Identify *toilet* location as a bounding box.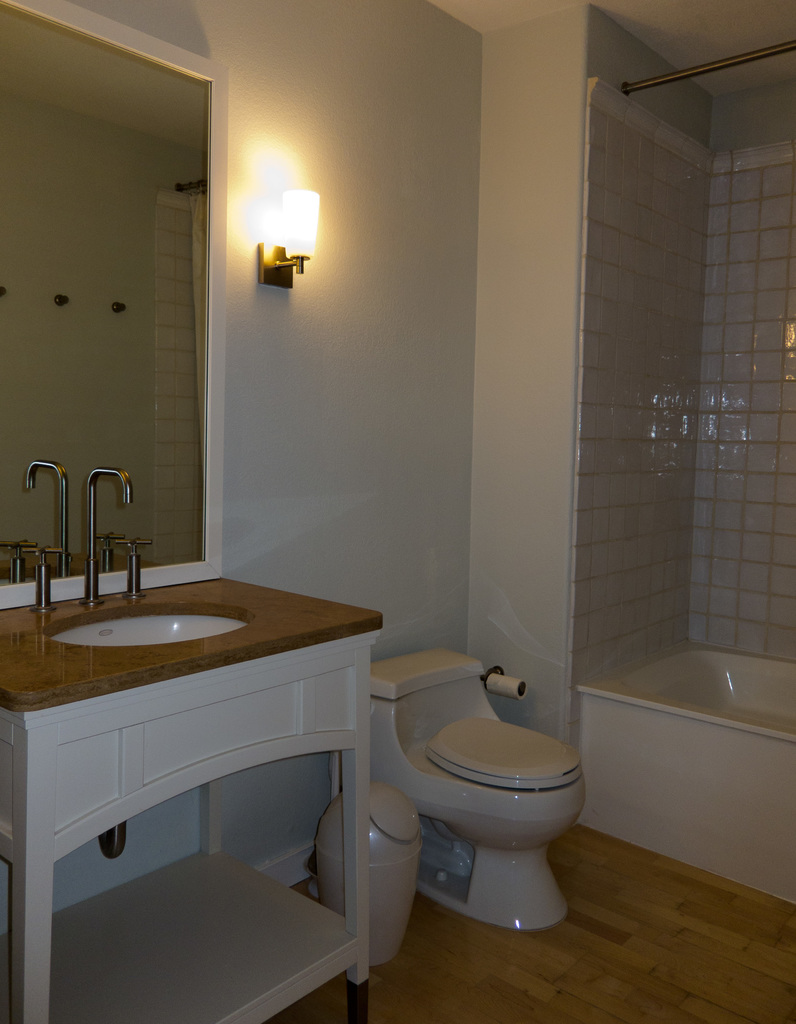
BBox(418, 704, 590, 930).
